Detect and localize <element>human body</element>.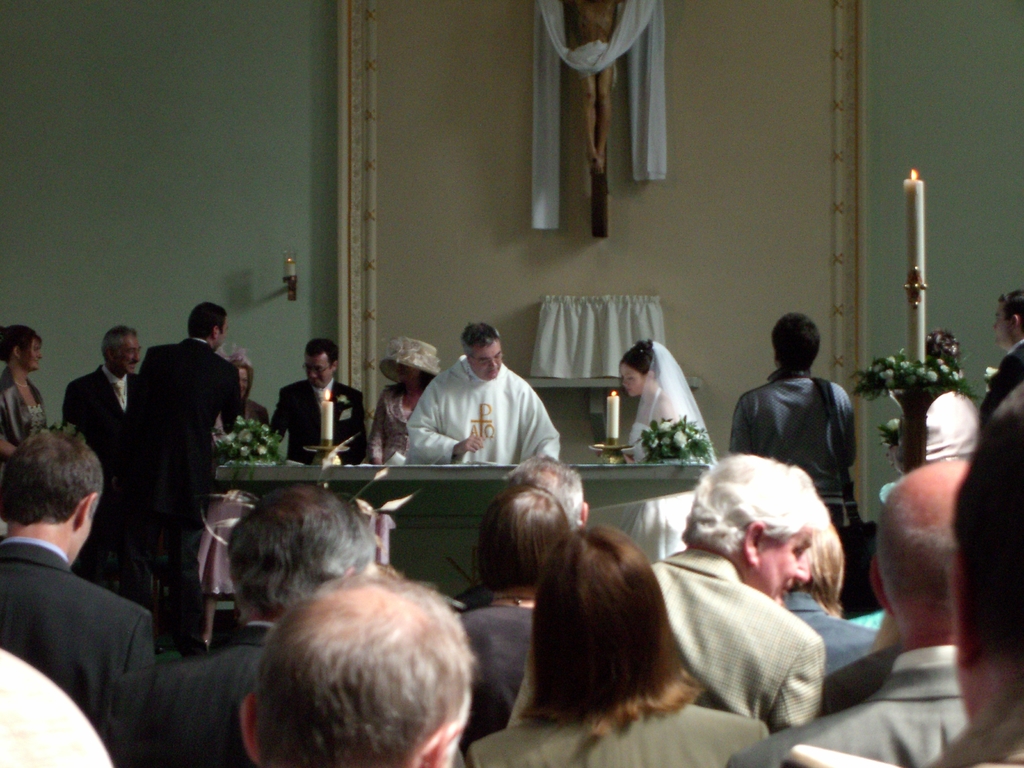
Localized at rect(271, 379, 368, 465).
